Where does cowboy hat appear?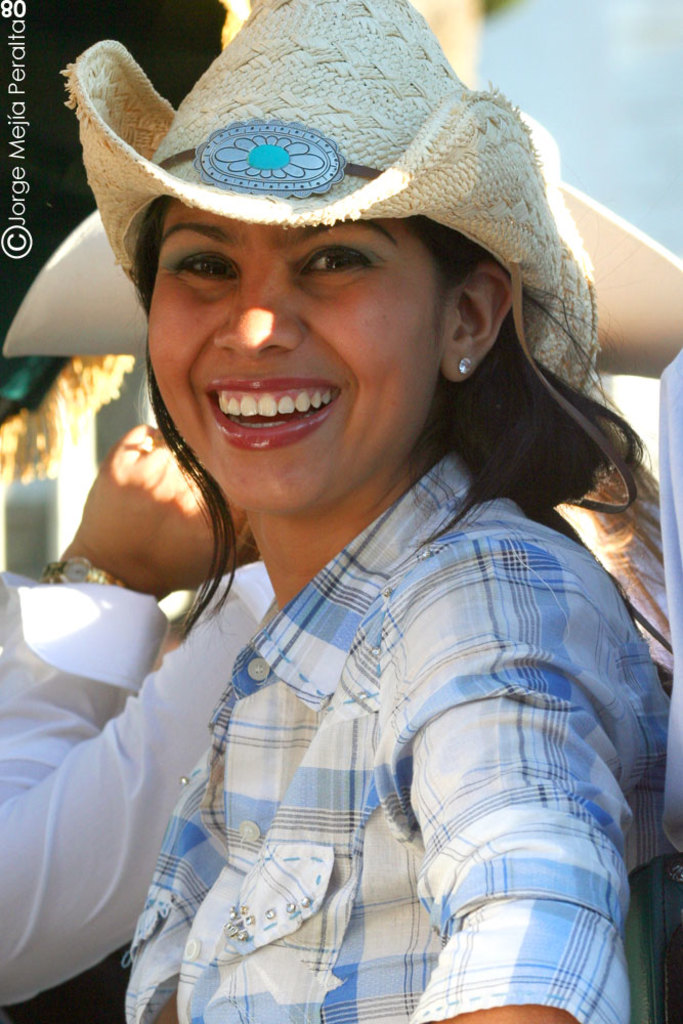
Appears at select_region(0, 116, 682, 377).
